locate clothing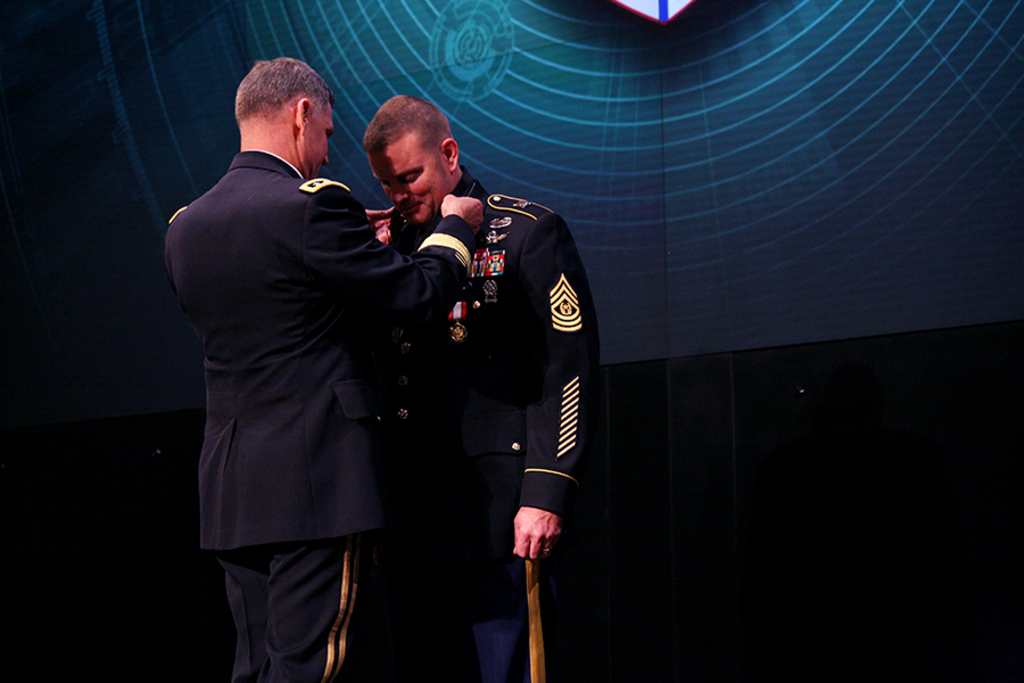
170, 93, 433, 641
